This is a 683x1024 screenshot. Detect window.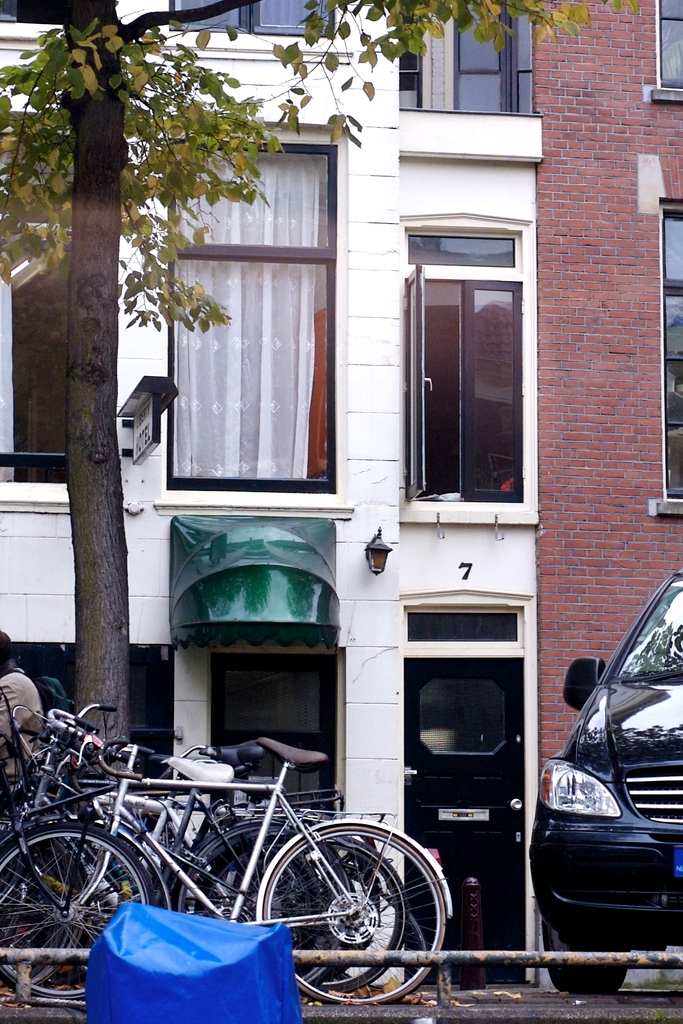
box(395, 214, 527, 515).
